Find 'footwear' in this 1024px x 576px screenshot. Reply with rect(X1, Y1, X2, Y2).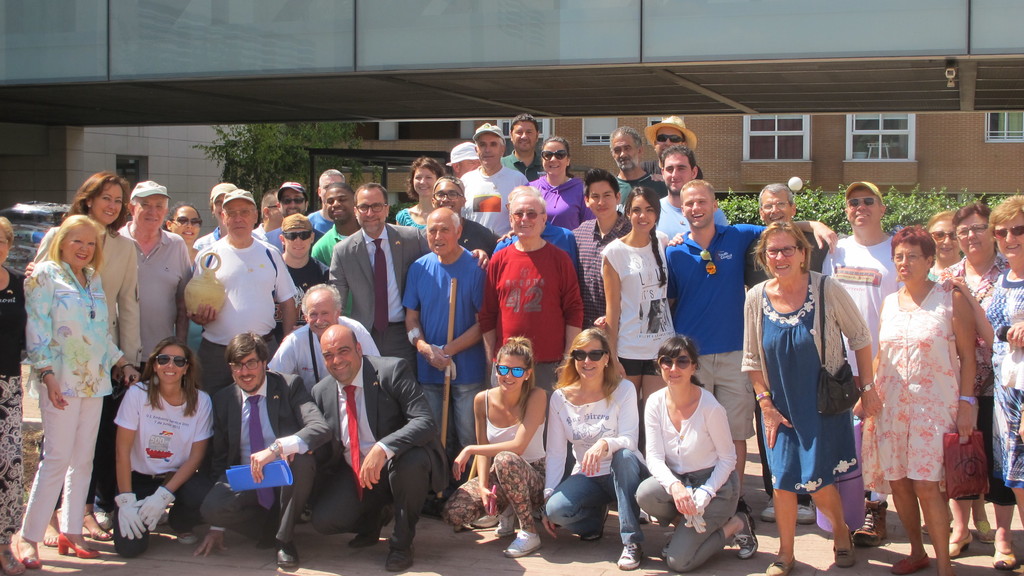
rect(252, 514, 280, 549).
